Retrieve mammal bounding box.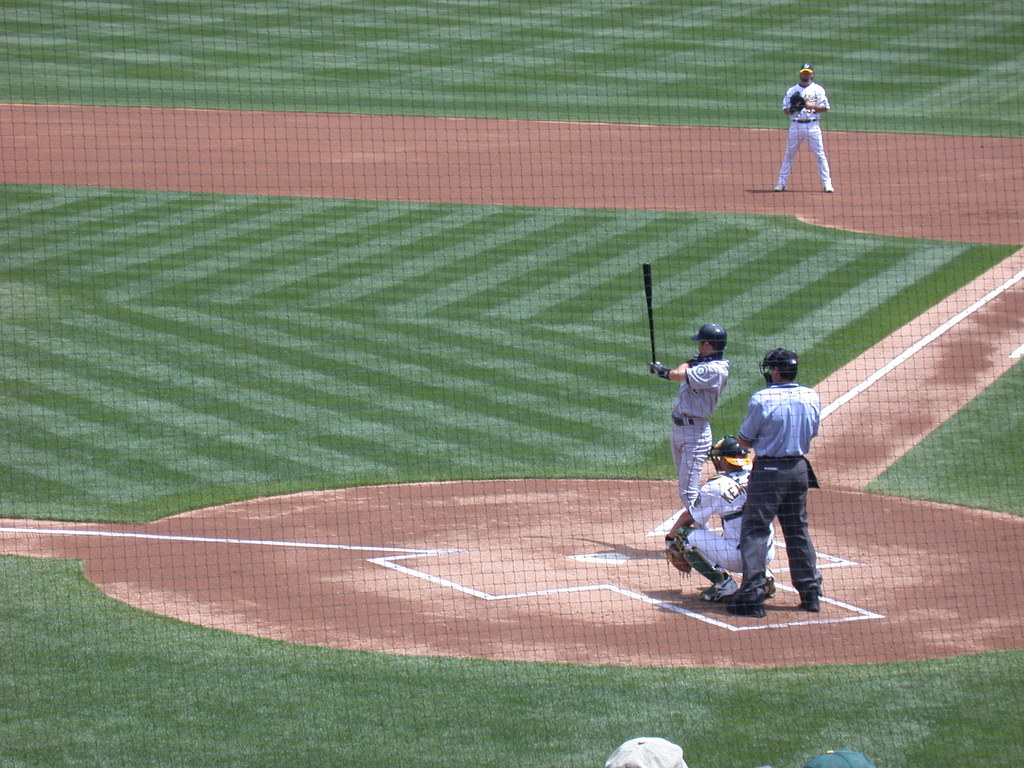
Bounding box: region(706, 349, 825, 605).
